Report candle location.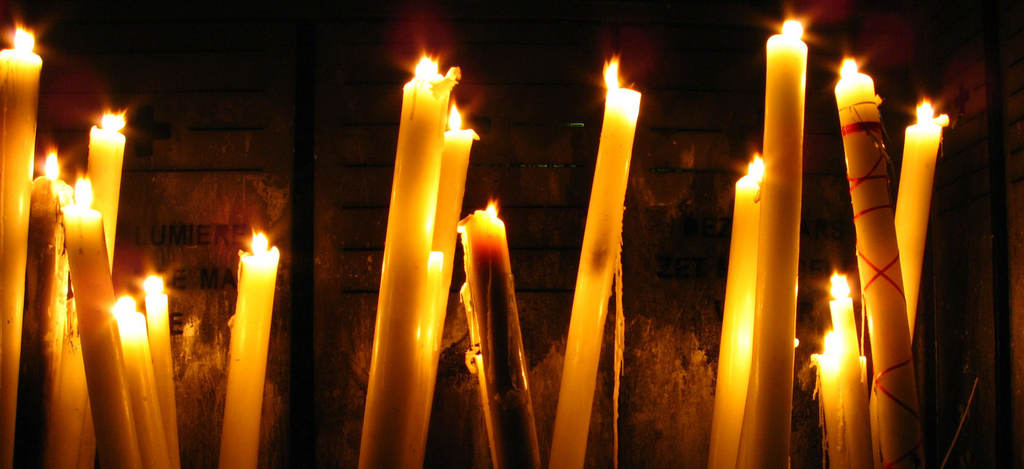
Report: BBox(833, 51, 924, 468).
